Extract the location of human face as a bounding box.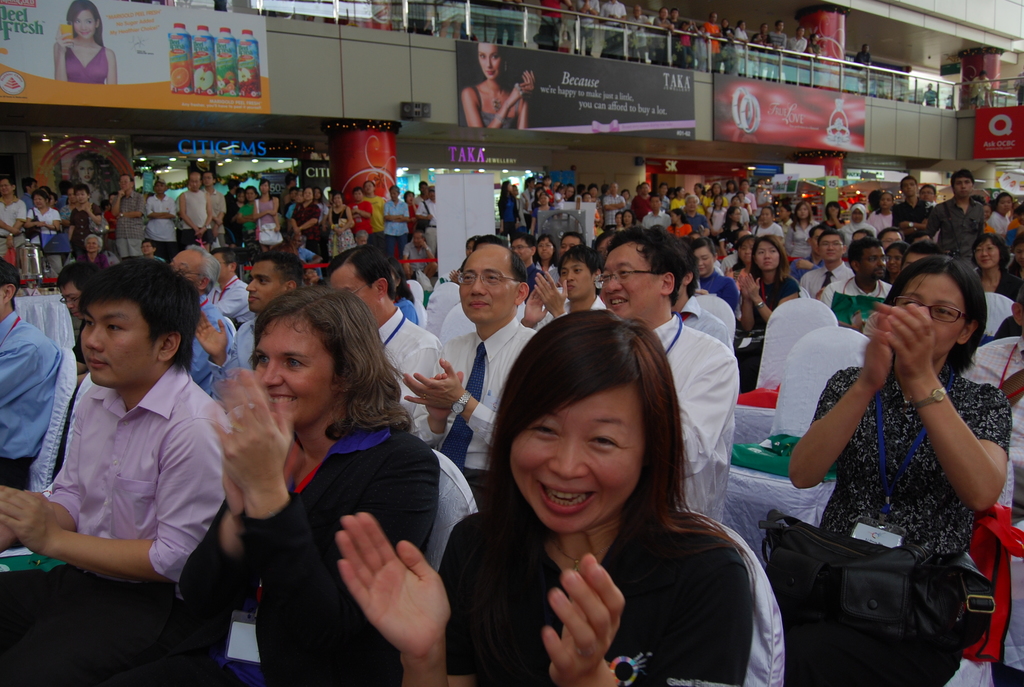
(x1=861, y1=248, x2=889, y2=279).
